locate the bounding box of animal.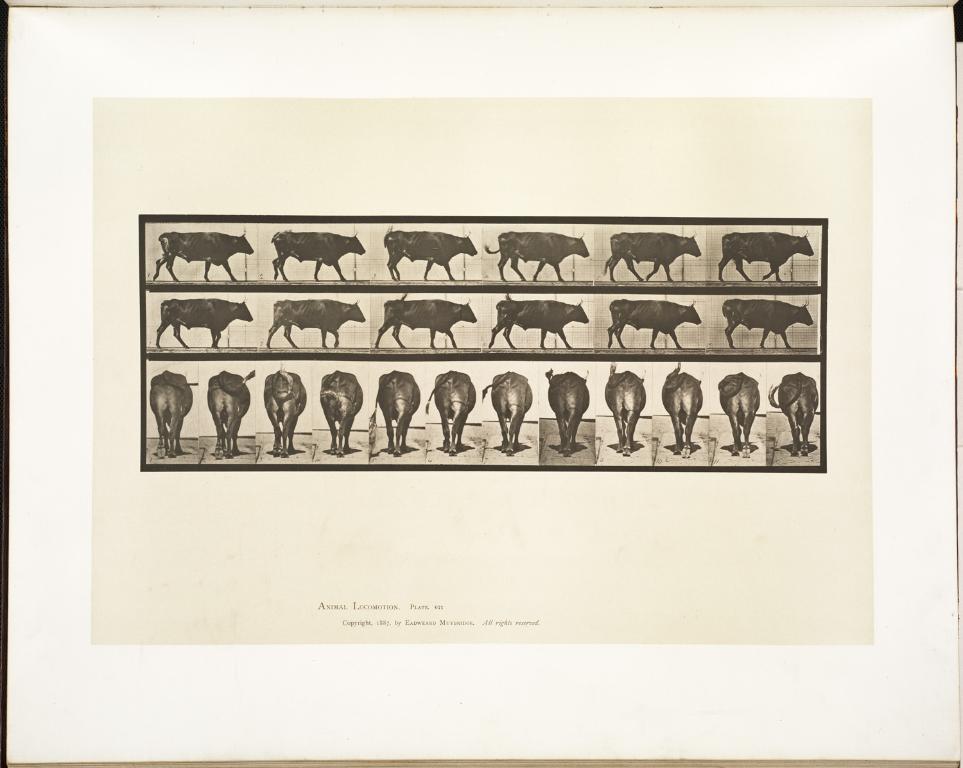
Bounding box: pyautogui.locateOnScreen(482, 230, 591, 283).
